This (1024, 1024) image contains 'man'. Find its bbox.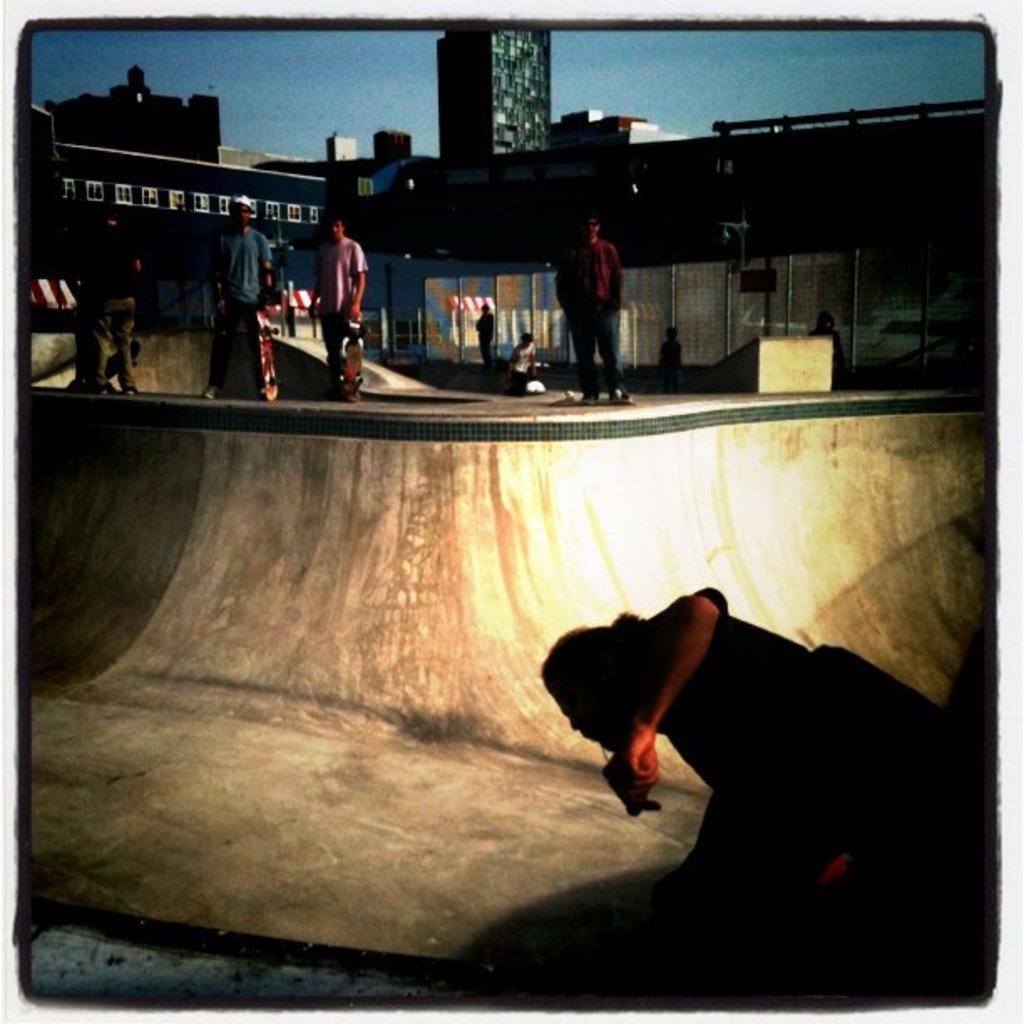
(x1=311, y1=218, x2=366, y2=410).
